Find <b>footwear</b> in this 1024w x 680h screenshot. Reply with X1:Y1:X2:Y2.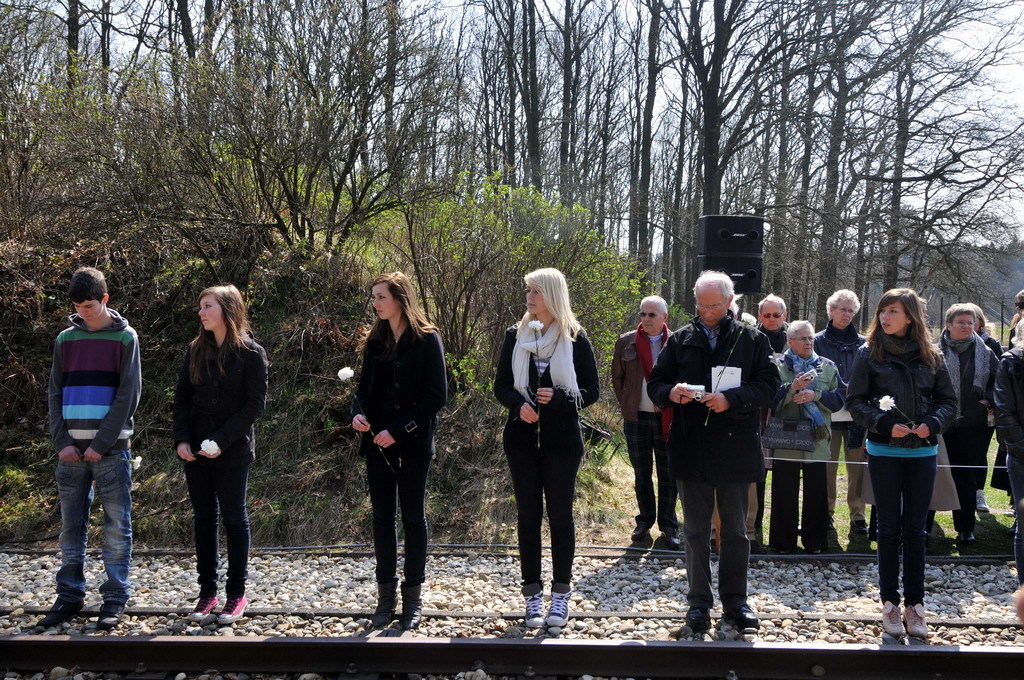
662:530:681:550.
